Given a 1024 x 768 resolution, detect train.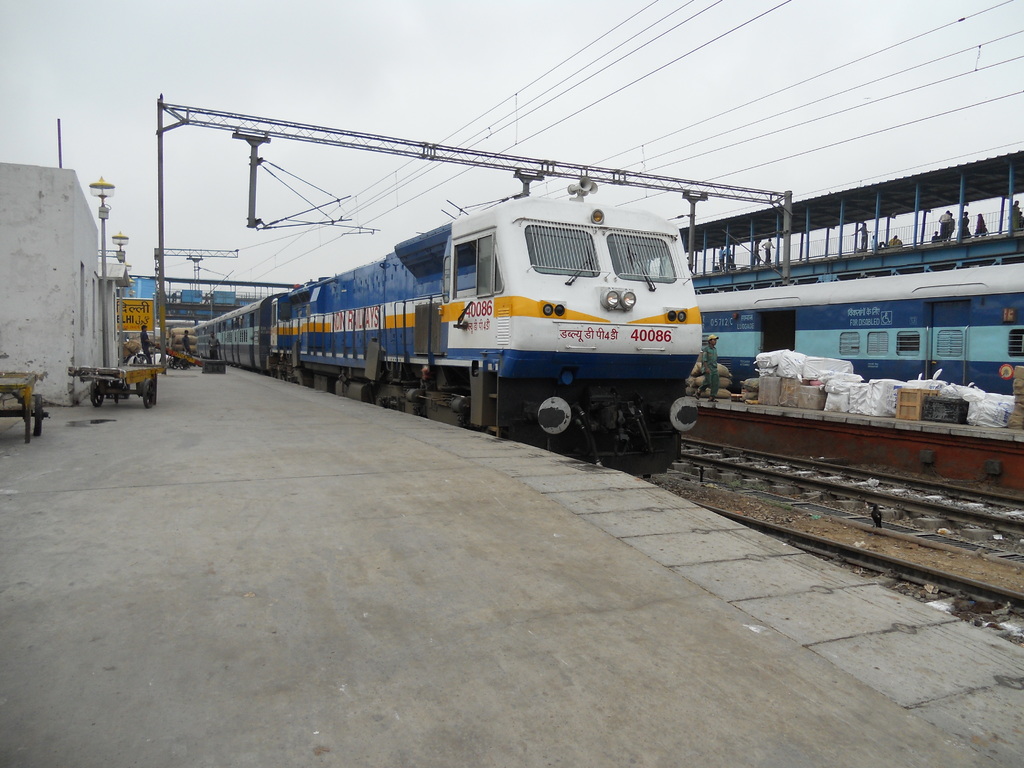
bbox=(698, 265, 1023, 405).
